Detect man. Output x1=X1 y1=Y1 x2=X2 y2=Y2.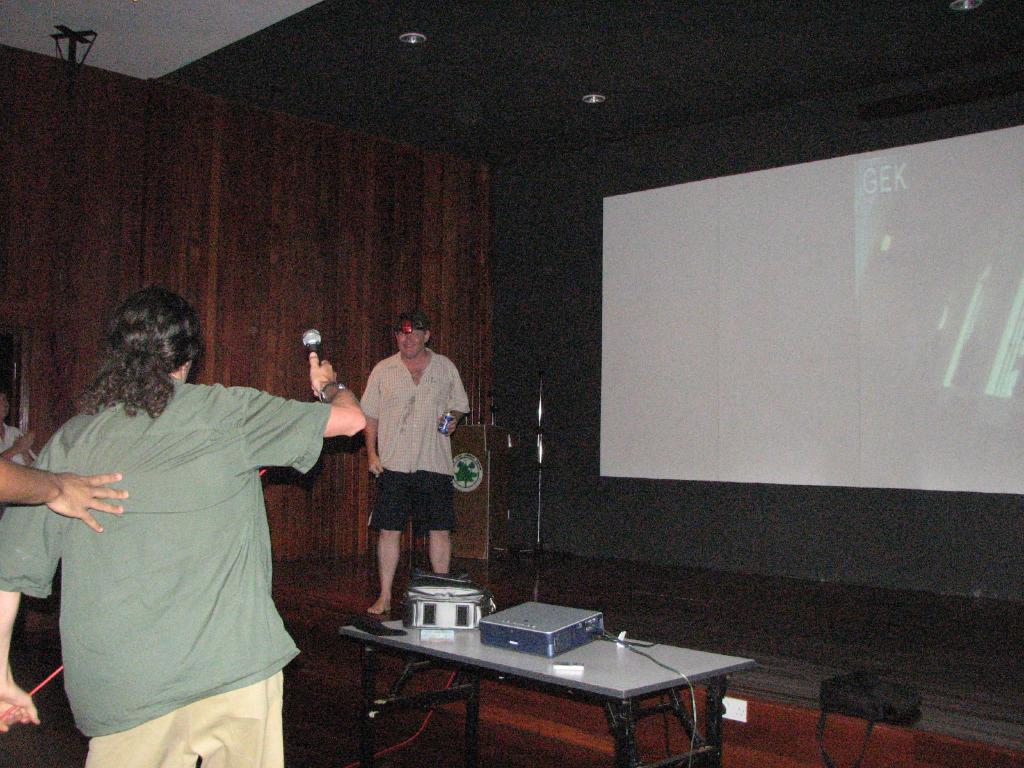
x1=343 y1=320 x2=466 y2=623.
